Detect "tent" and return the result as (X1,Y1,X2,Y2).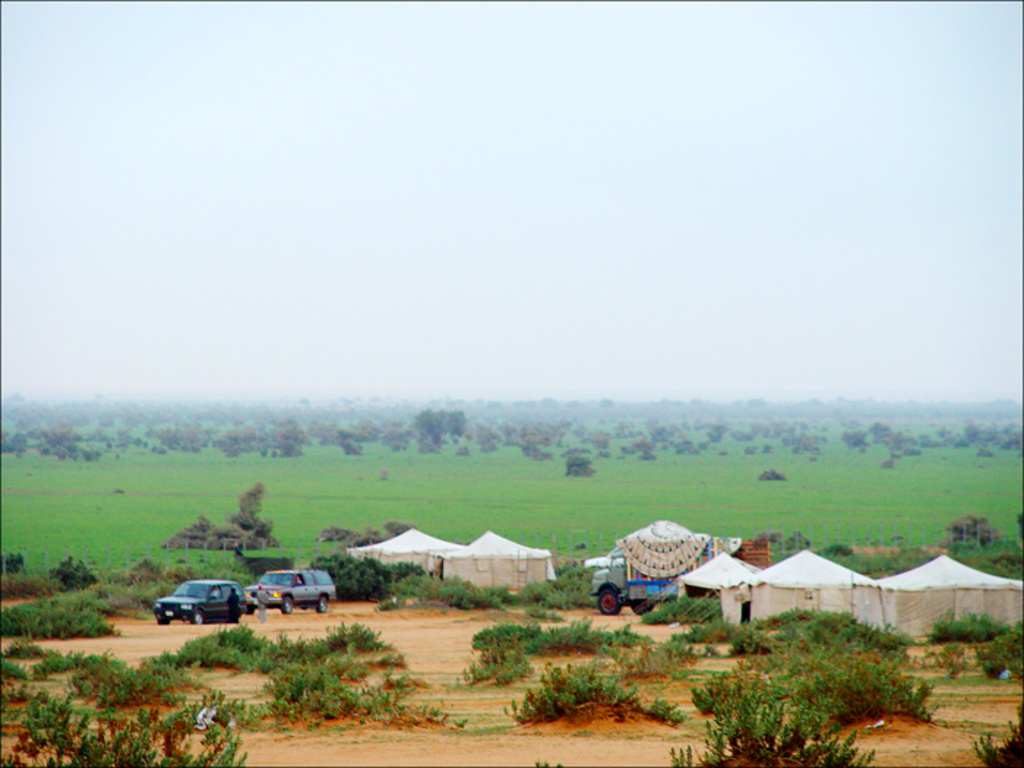
(168,521,215,551).
